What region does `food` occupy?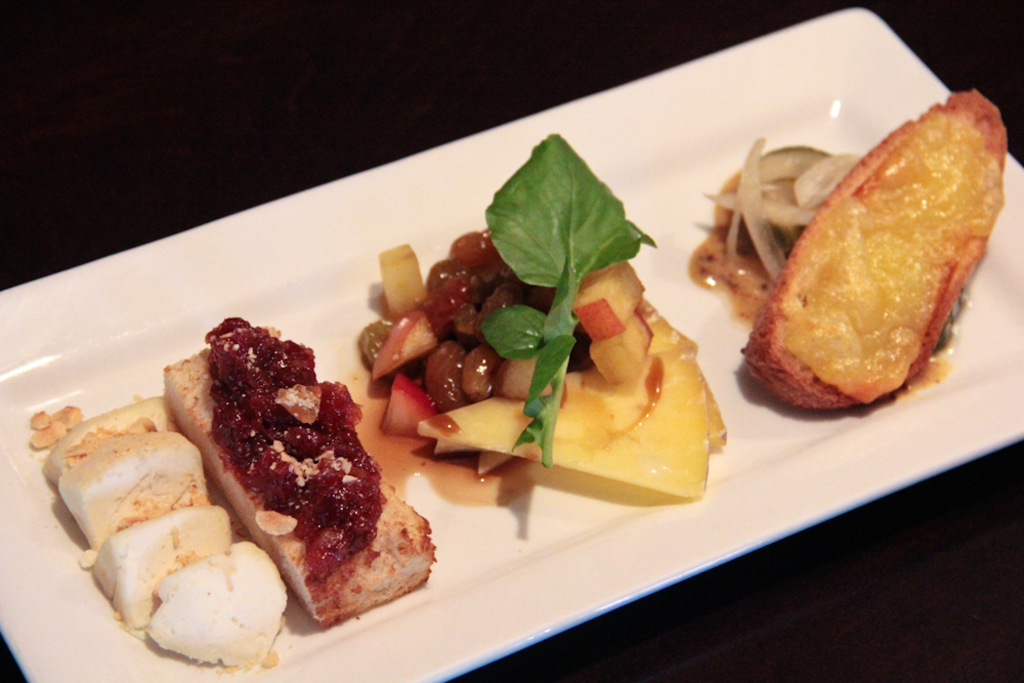
locate(150, 545, 285, 665).
